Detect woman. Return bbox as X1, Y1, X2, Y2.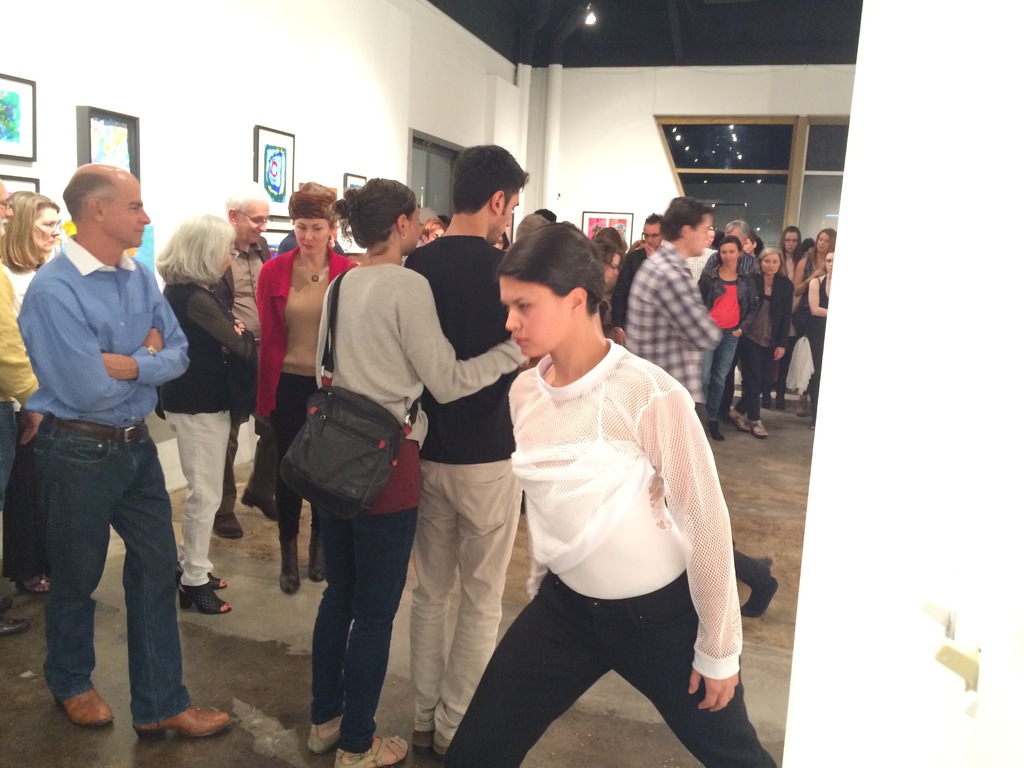
697, 233, 752, 442.
